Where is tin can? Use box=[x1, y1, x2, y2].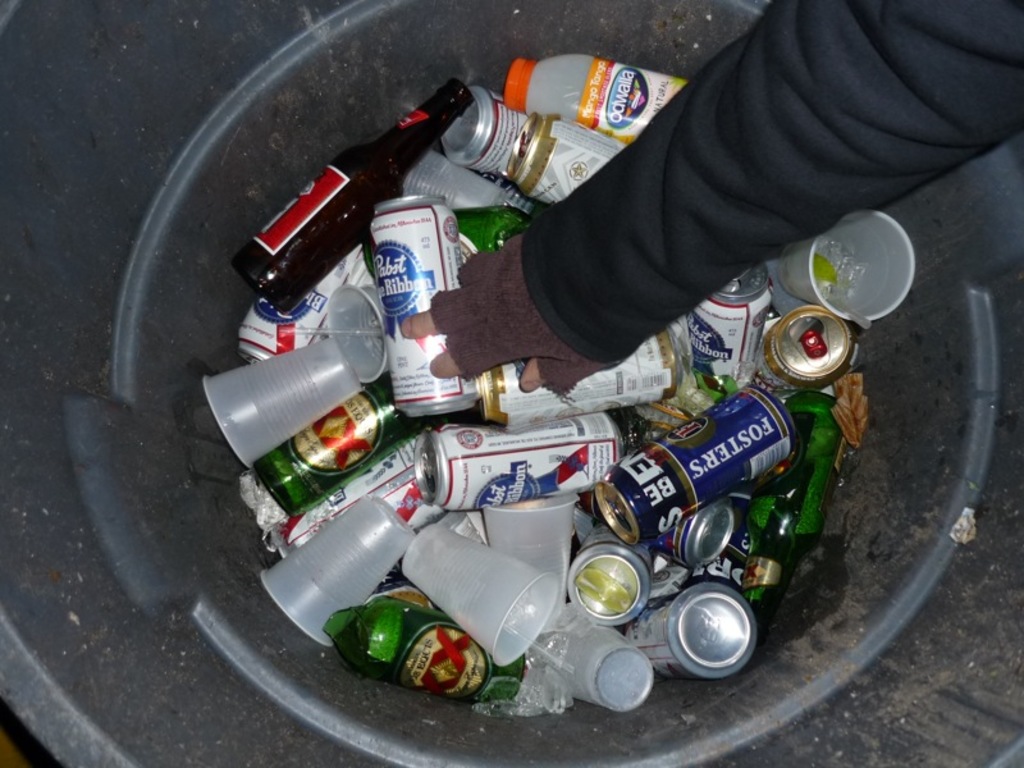
box=[360, 192, 471, 425].
